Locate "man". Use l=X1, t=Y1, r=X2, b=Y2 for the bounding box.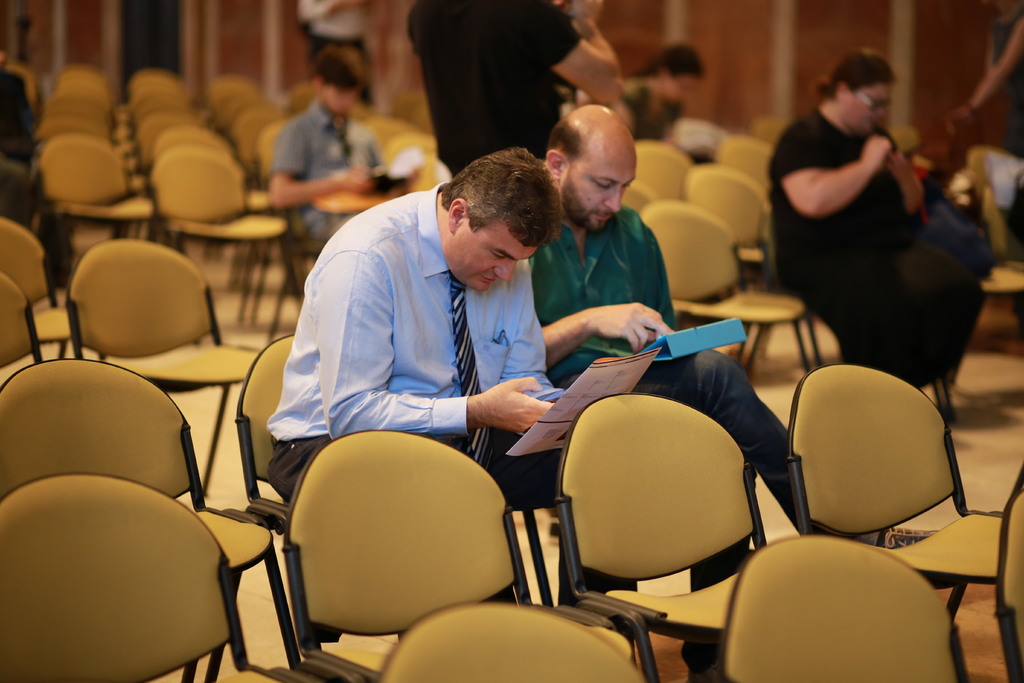
l=263, t=42, r=410, b=239.
